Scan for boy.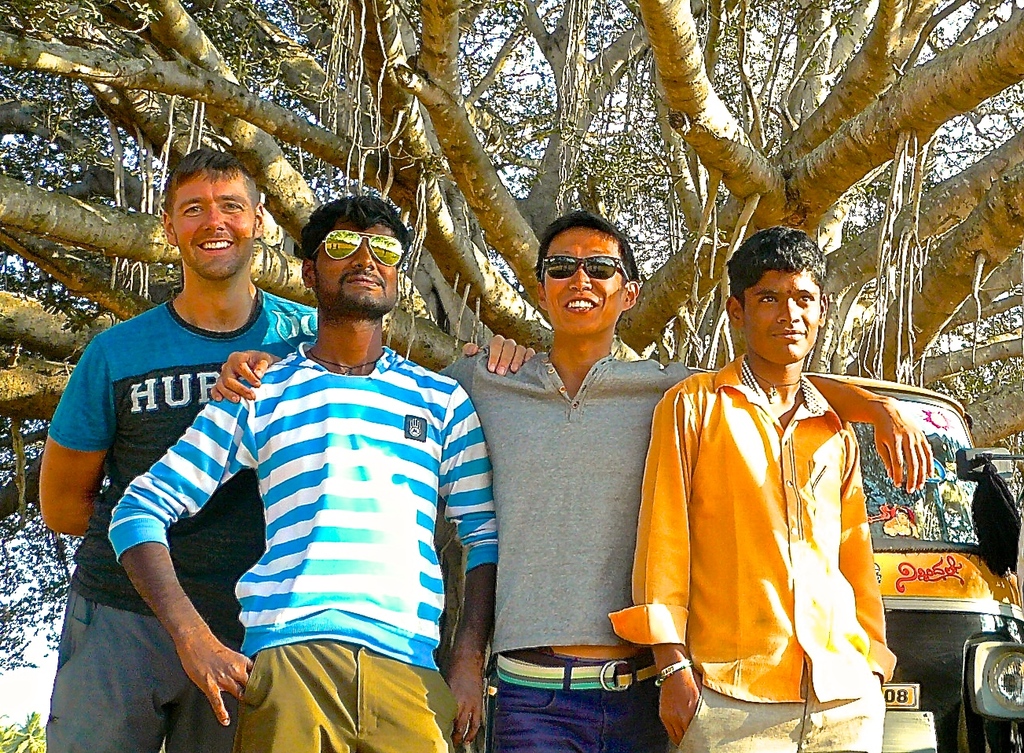
Scan result: box=[211, 211, 930, 750].
